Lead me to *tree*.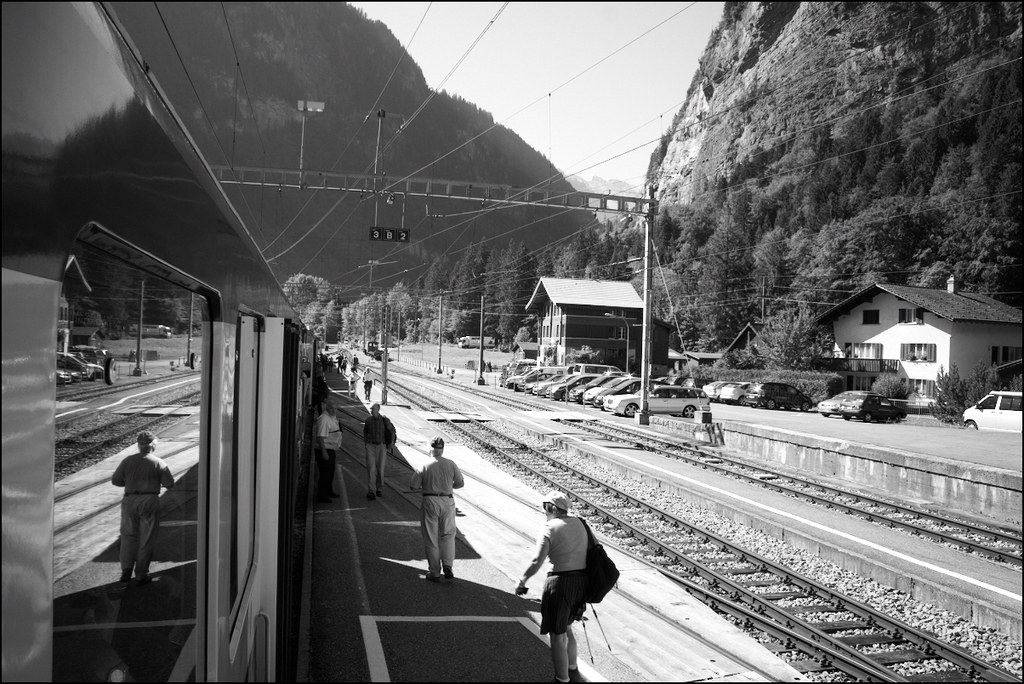
Lead to locate(710, 220, 770, 368).
